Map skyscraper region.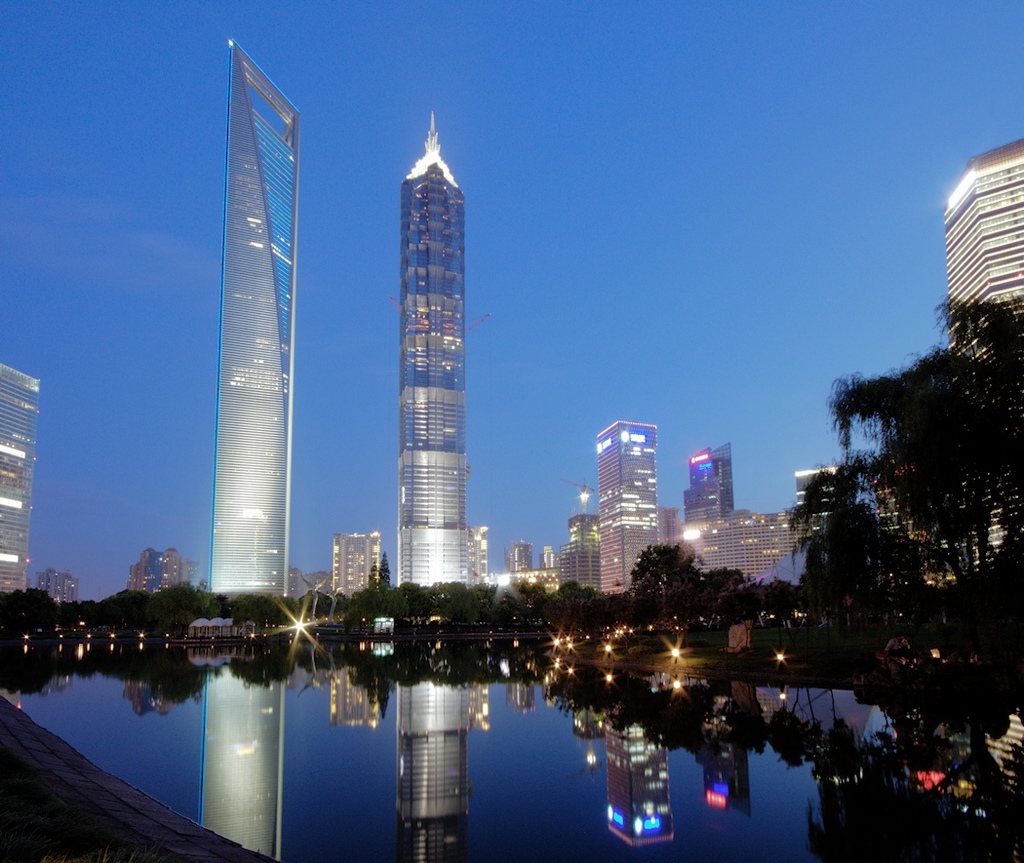
Mapped to detection(170, 51, 328, 647).
